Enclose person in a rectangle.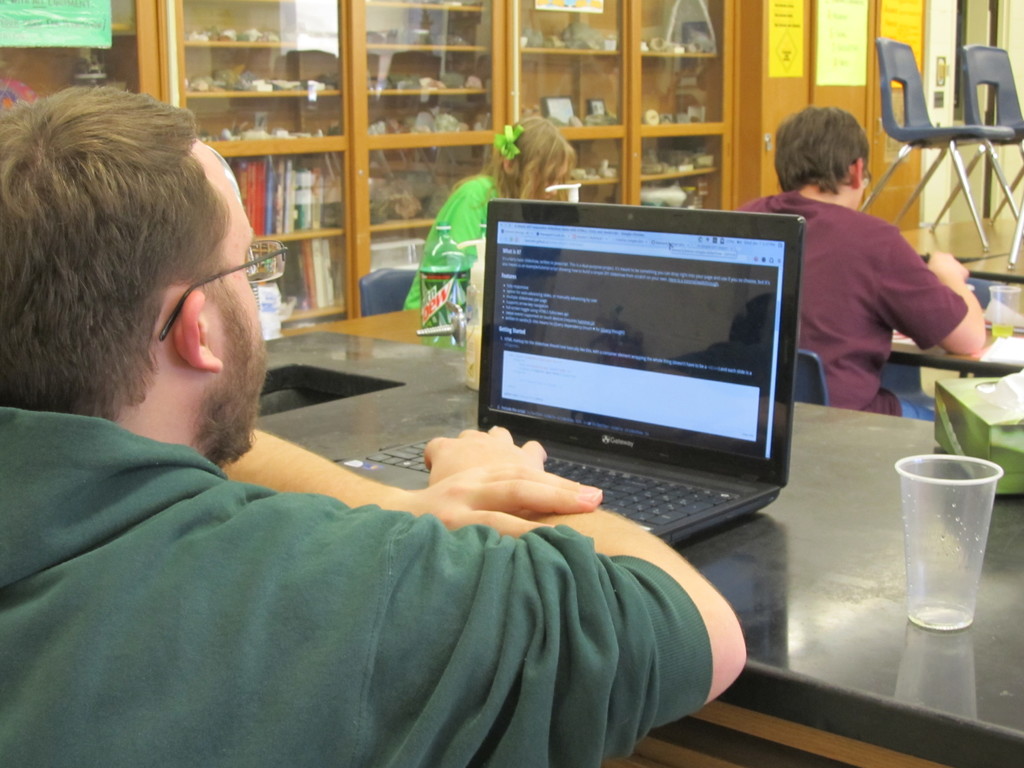
locate(732, 102, 987, 422).
